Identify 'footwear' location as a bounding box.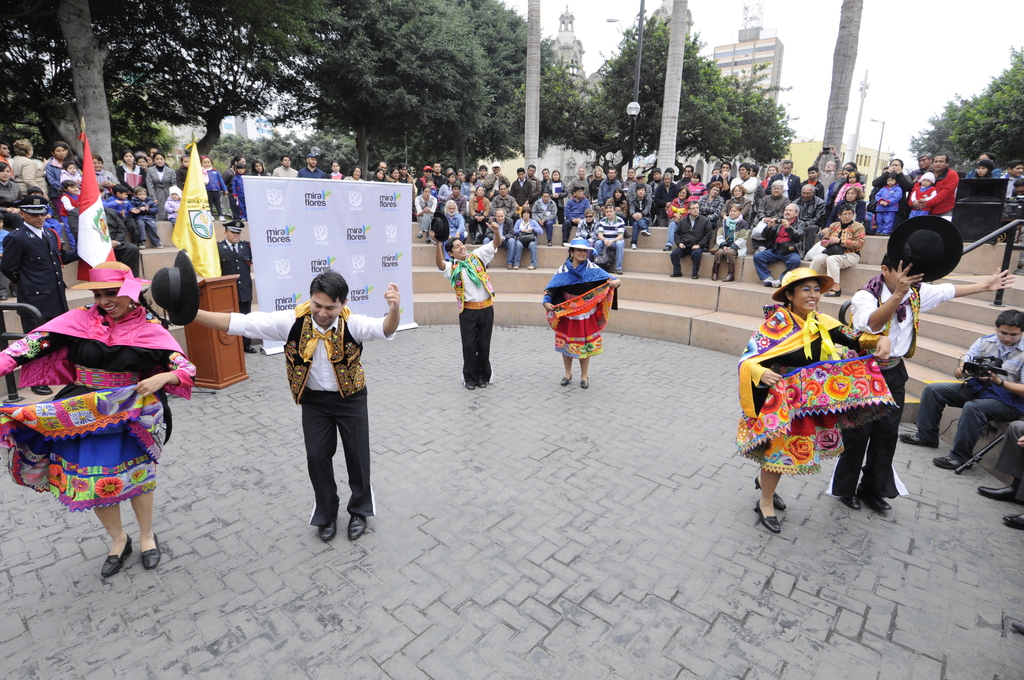
[x1=350, y1=513, x2=367, y2=539].
